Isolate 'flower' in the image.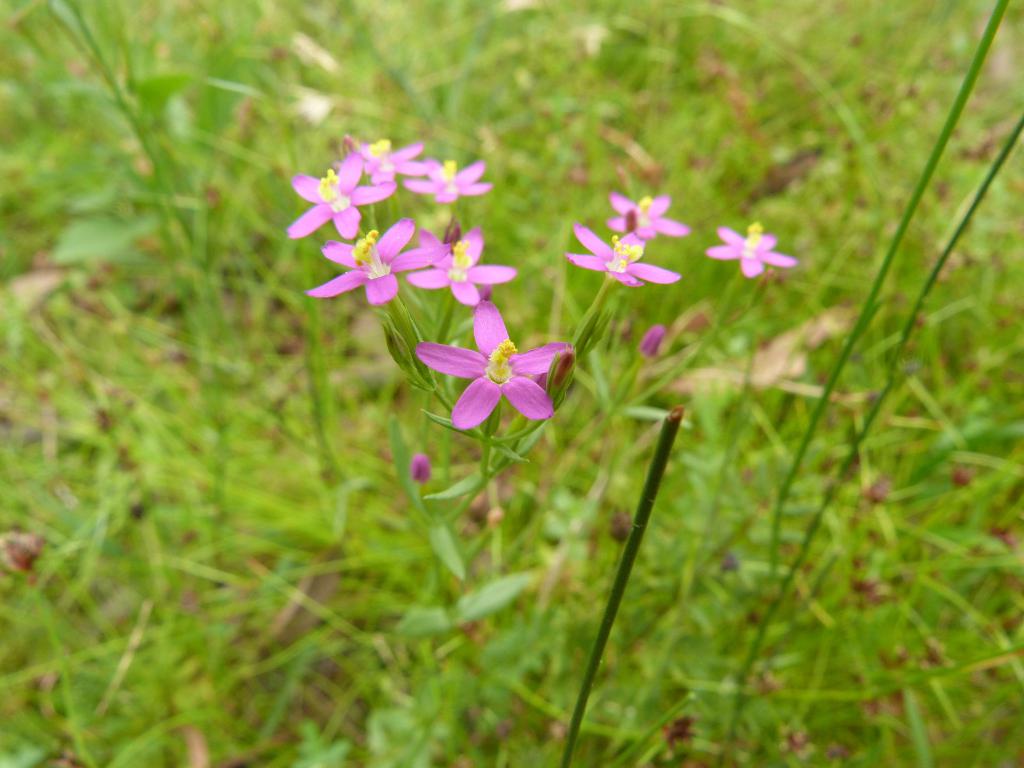
Isolated region: (698, 221, 801, 278).
